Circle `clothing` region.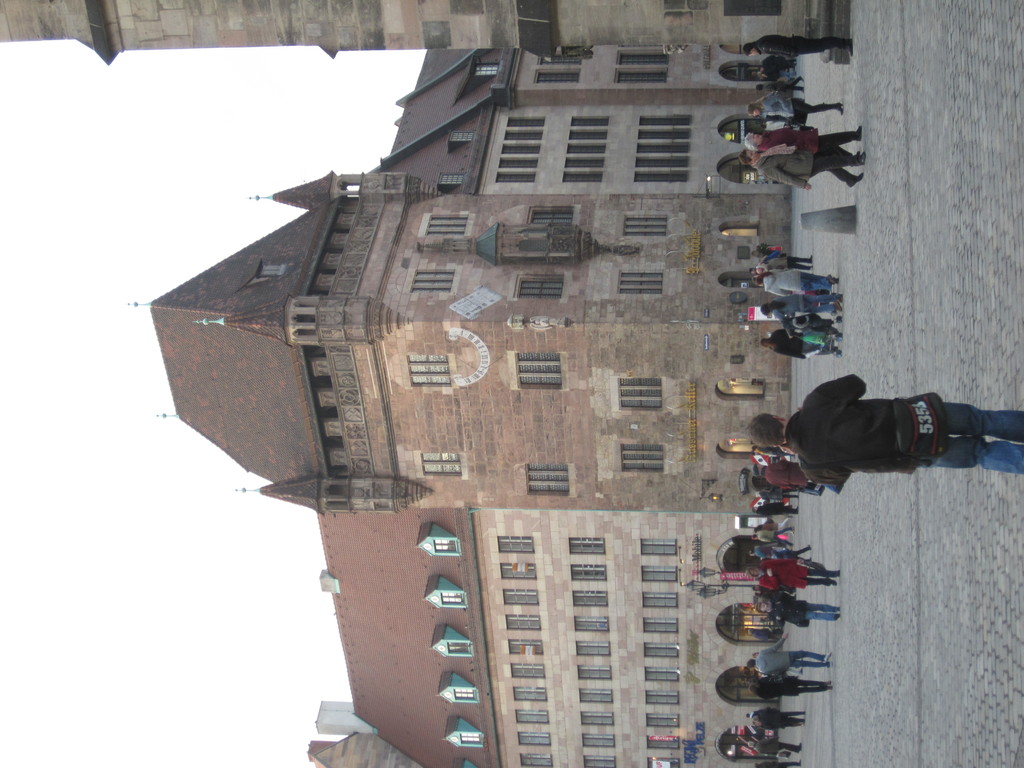
Region: bbox=[797, 290, 839, 311].
